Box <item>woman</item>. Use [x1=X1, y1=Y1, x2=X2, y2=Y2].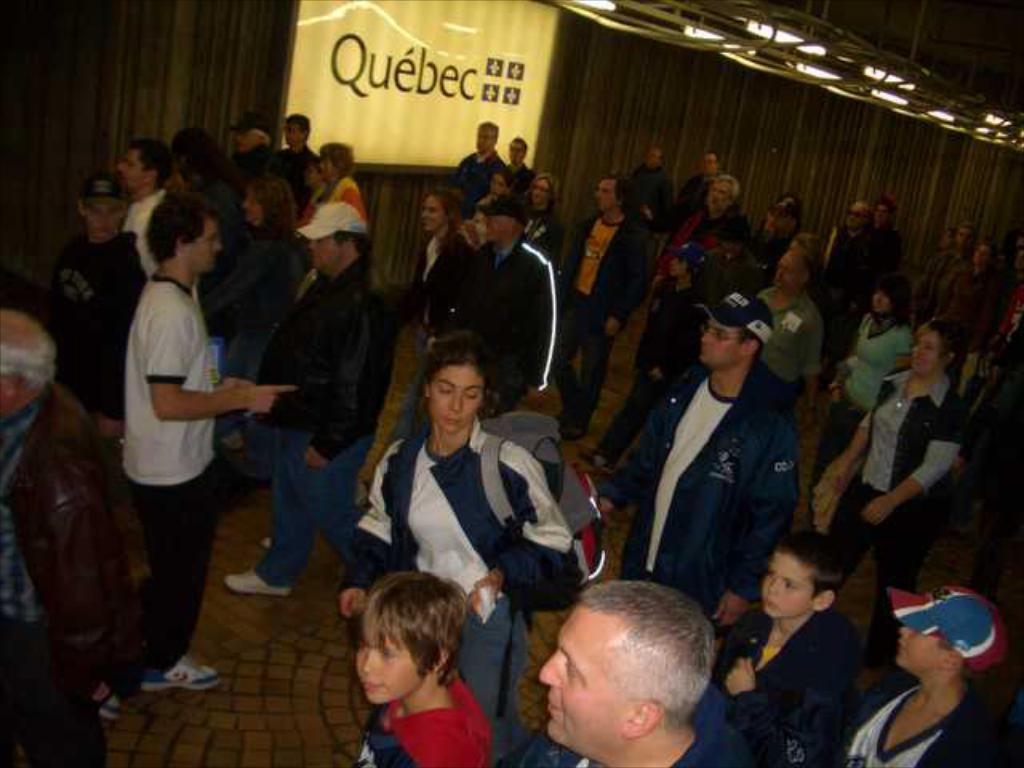
[x1=274, y1=107, x2=322, y2=184].
